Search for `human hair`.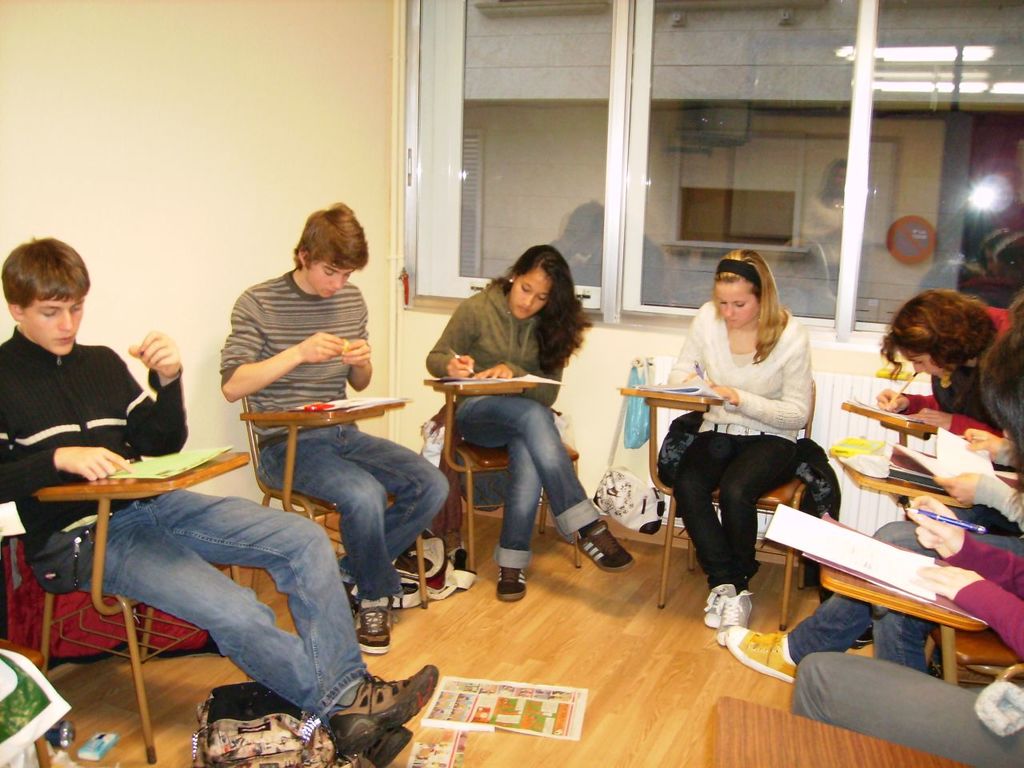
Found at l=977, t=325, r=1023, b=469.
